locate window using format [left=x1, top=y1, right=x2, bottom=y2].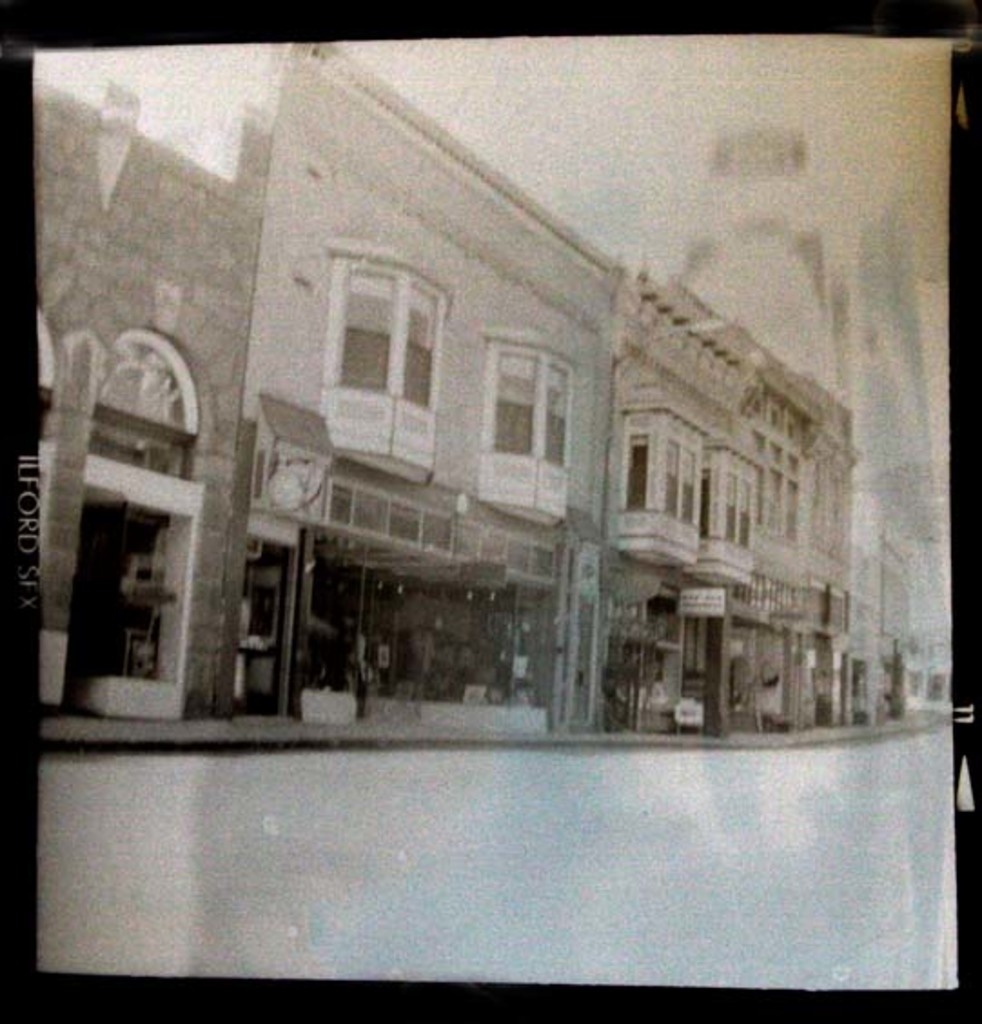
[left=710, top=438, right=759, bottom=581].
